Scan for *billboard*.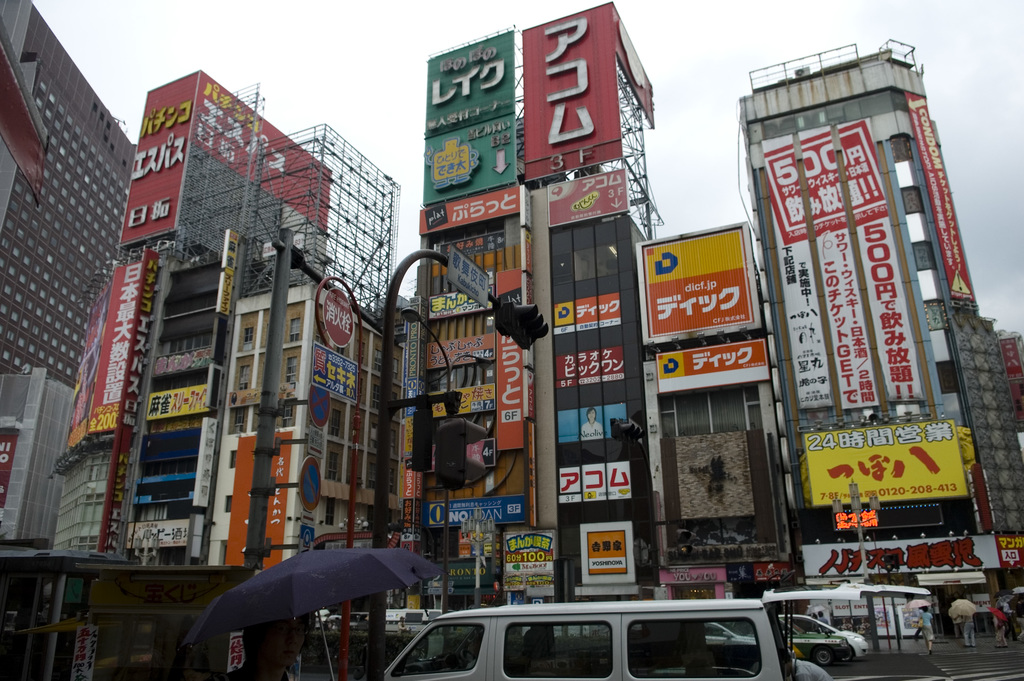
Scan result: (657,340,767,377).
